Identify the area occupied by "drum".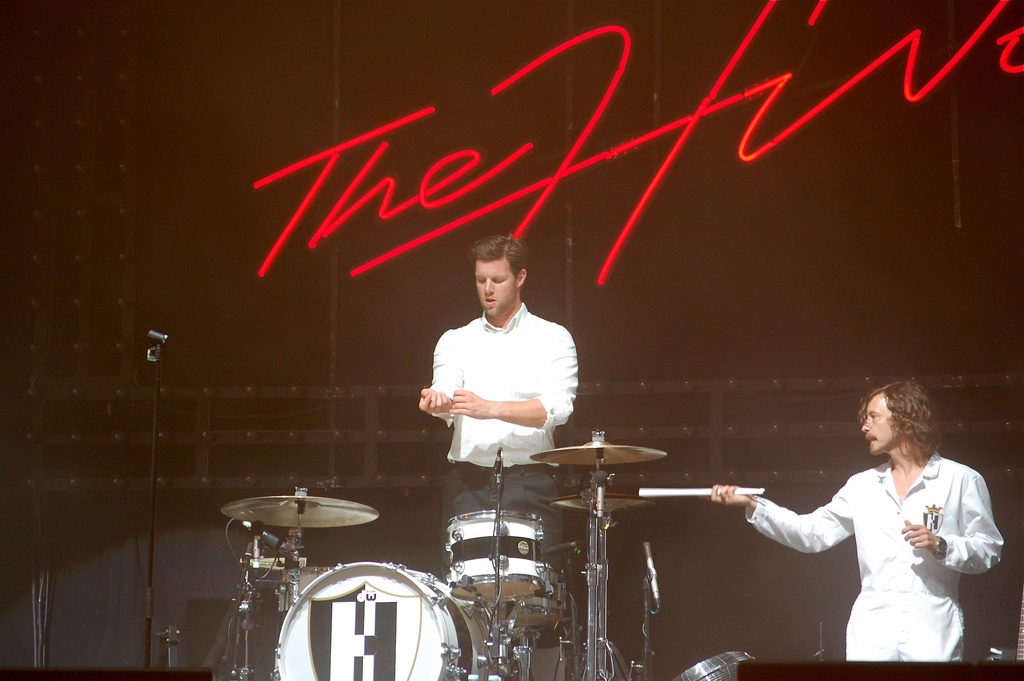
Area: pyautogui.locateOnScreen(476, 565, 567, 631).
